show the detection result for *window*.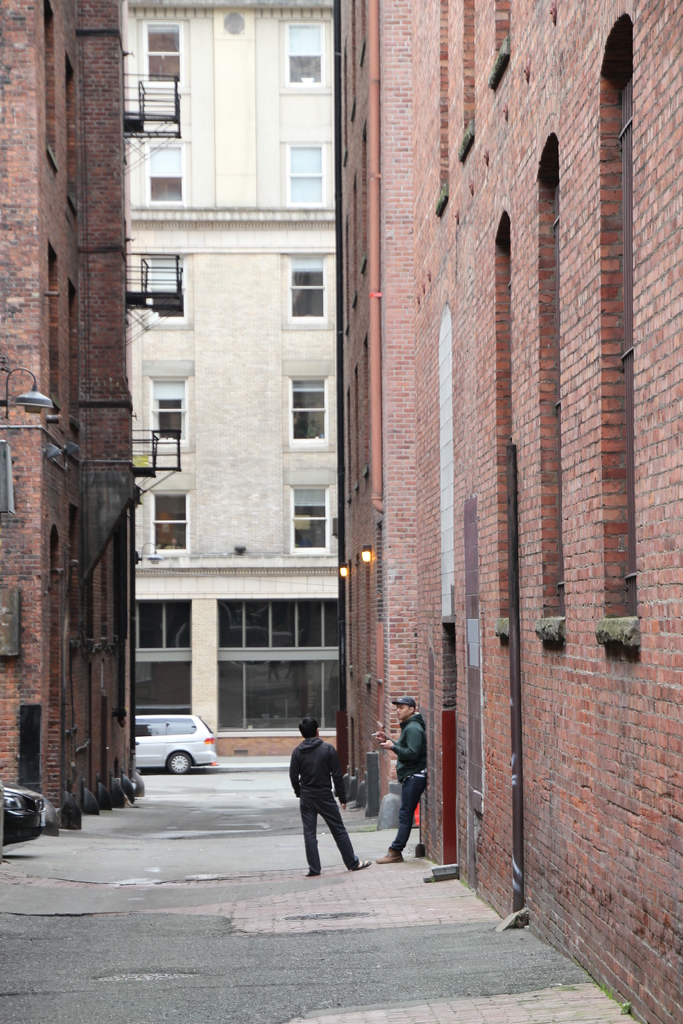
bbox=(139, 147, 183, 204).
